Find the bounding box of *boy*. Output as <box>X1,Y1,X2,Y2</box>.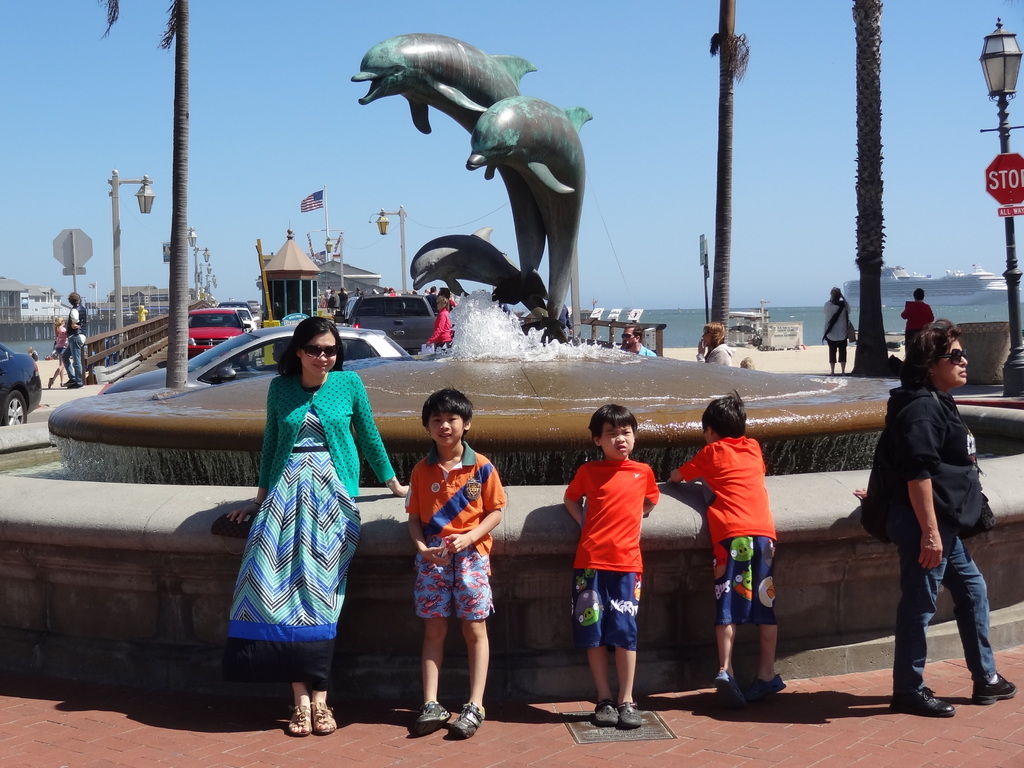
<box>564,405,659,729</box>.
